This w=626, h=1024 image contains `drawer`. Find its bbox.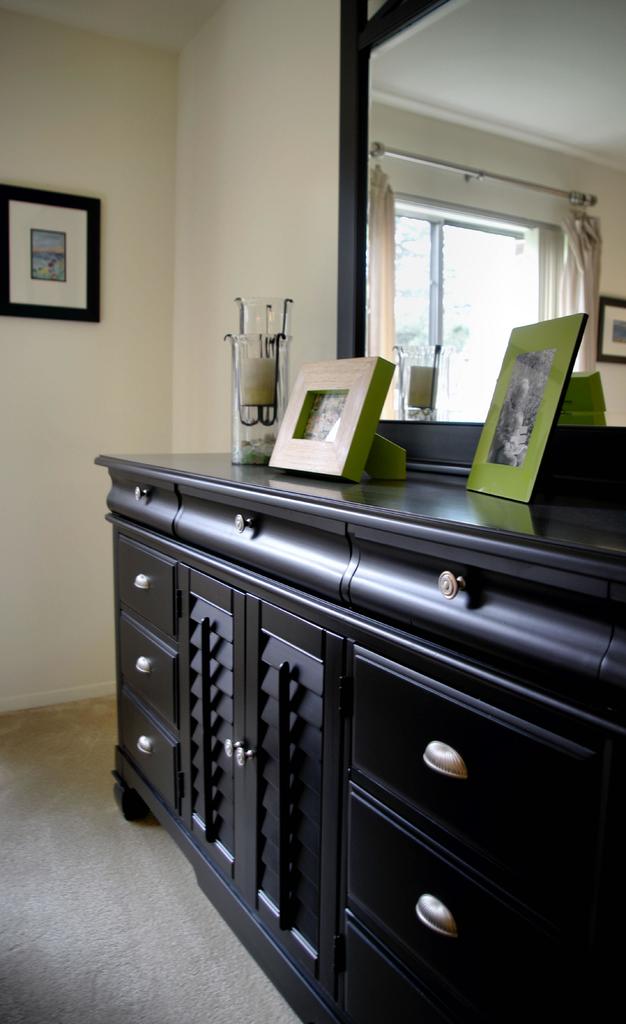
(left=103, top=467, right=179, bottom=540).
